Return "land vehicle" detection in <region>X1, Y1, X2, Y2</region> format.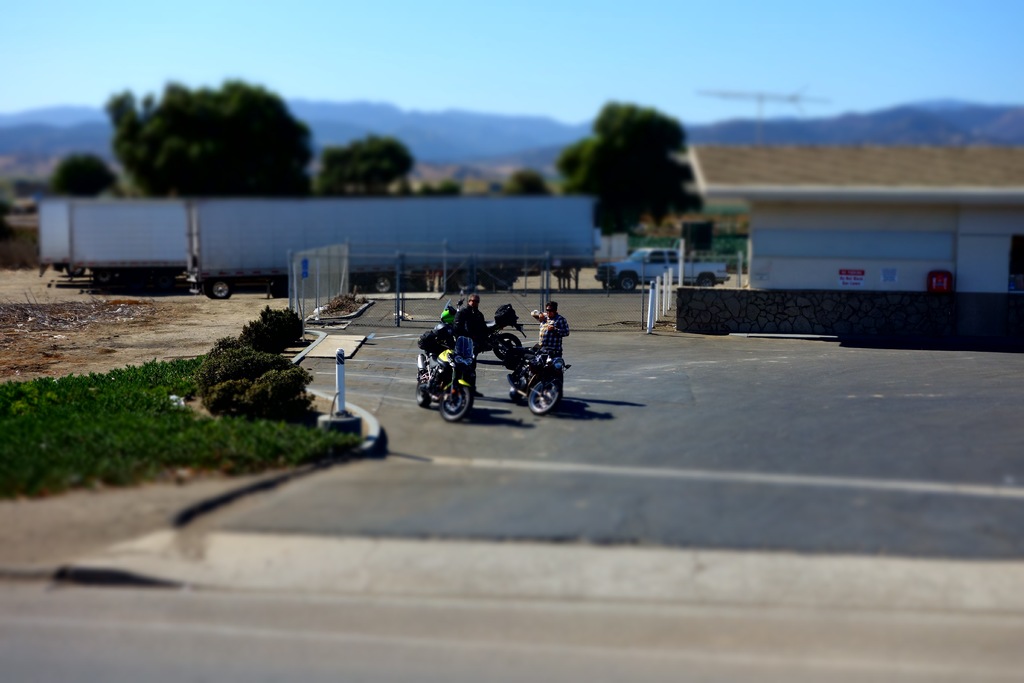
<region>419, 318, 484, 425</region>.
